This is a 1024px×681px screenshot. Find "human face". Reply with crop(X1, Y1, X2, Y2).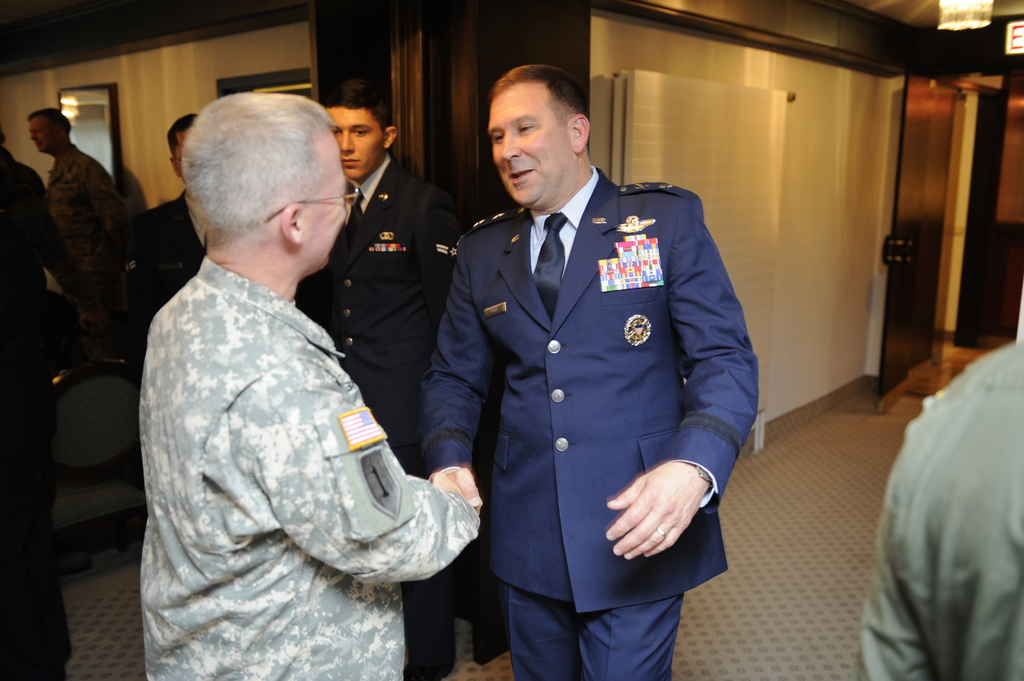
crop(175, 131, 191, 178).
